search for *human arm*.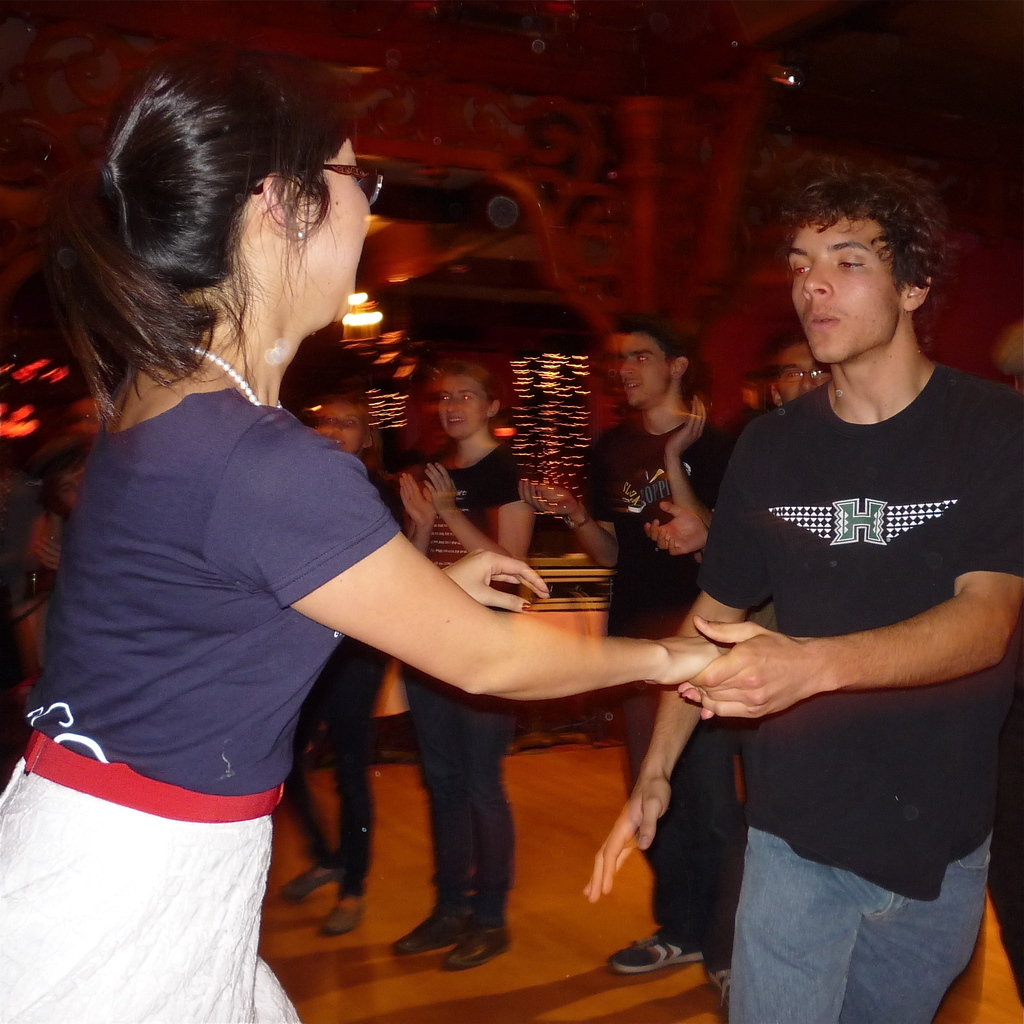
Found at [left=420, top=457, right=533, bottom=569].
